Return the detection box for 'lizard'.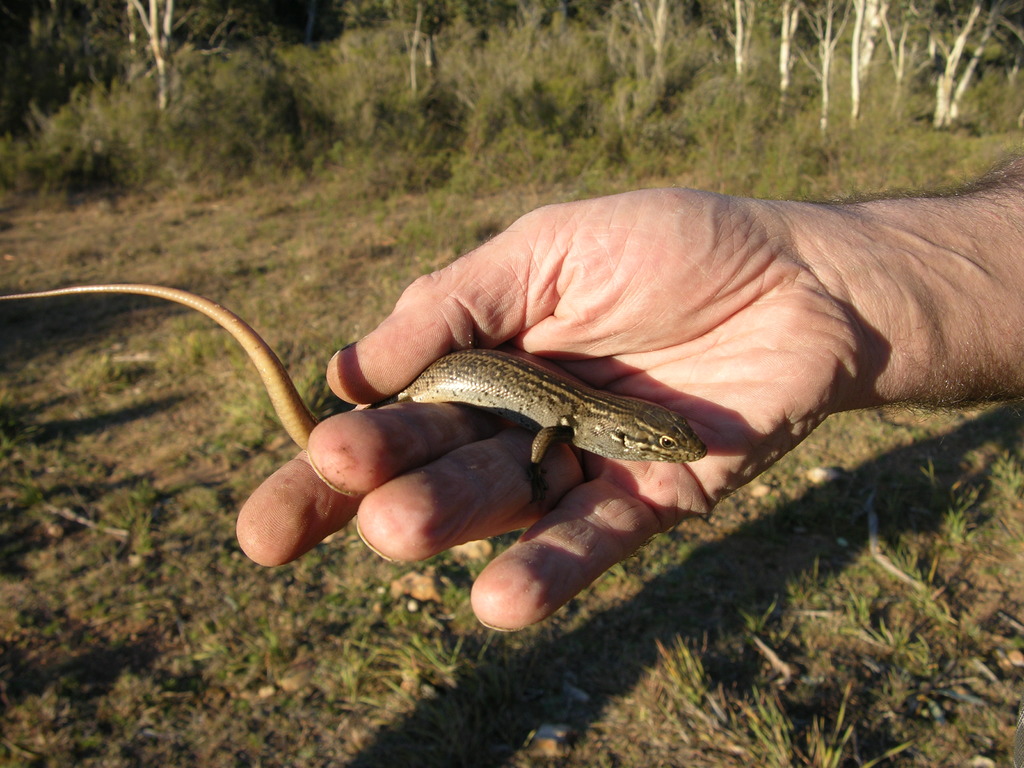
[0, 278, 706, 470].
